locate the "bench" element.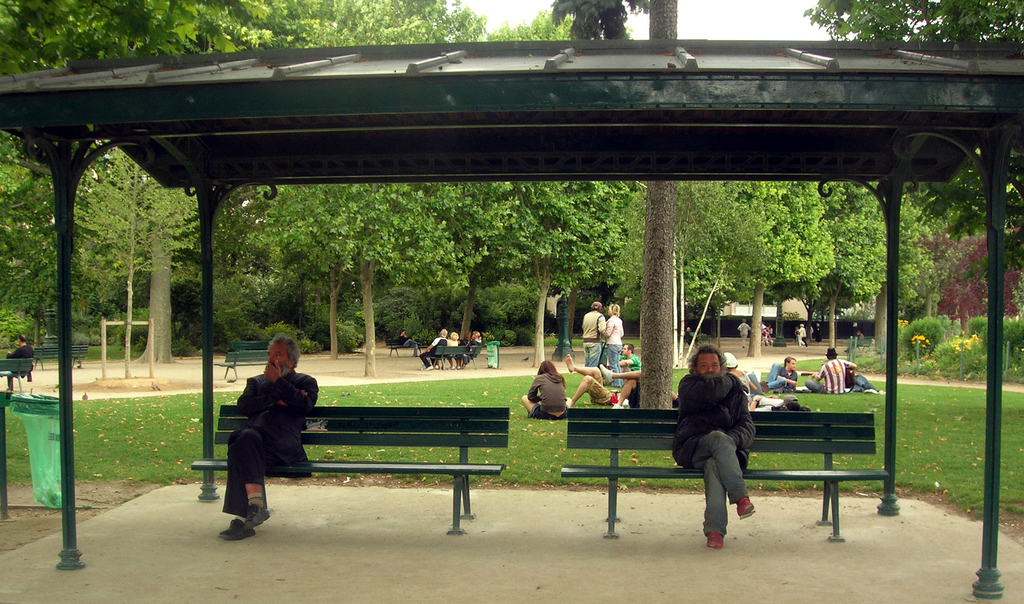
Element bbox: box(844, 336, 879, 349).
